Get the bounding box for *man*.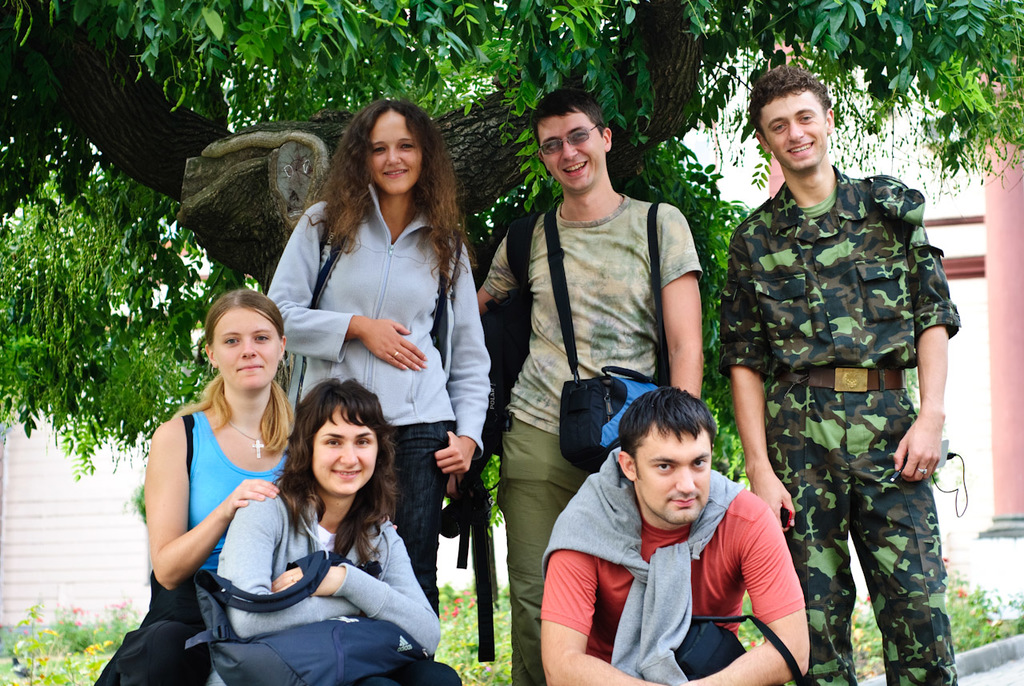
BBox(470, 86, 703, 685).
